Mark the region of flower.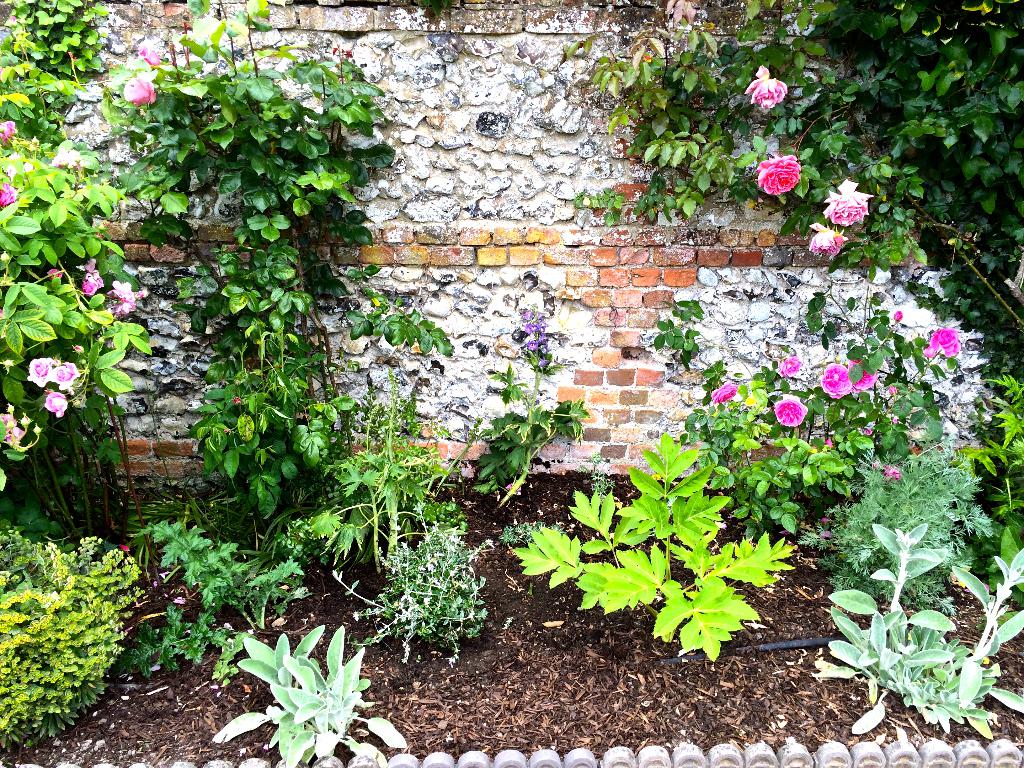
Region: box(814, 163, 891, 241).
